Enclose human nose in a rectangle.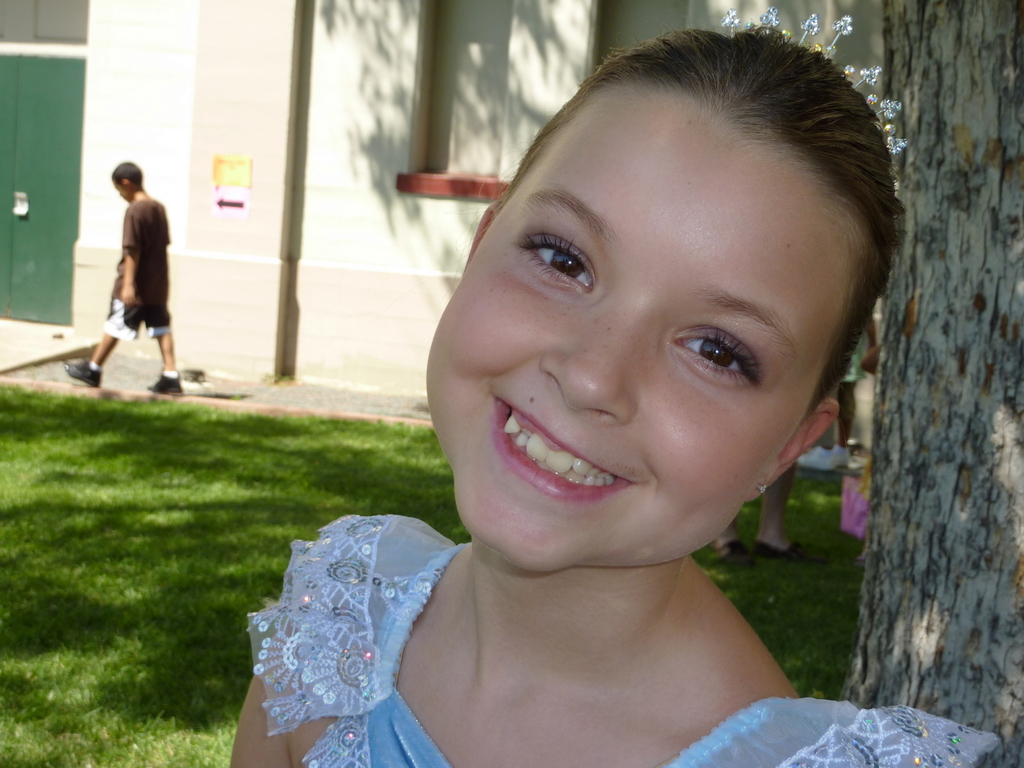
x1=535 y1=289 x2=644 y2=424.
